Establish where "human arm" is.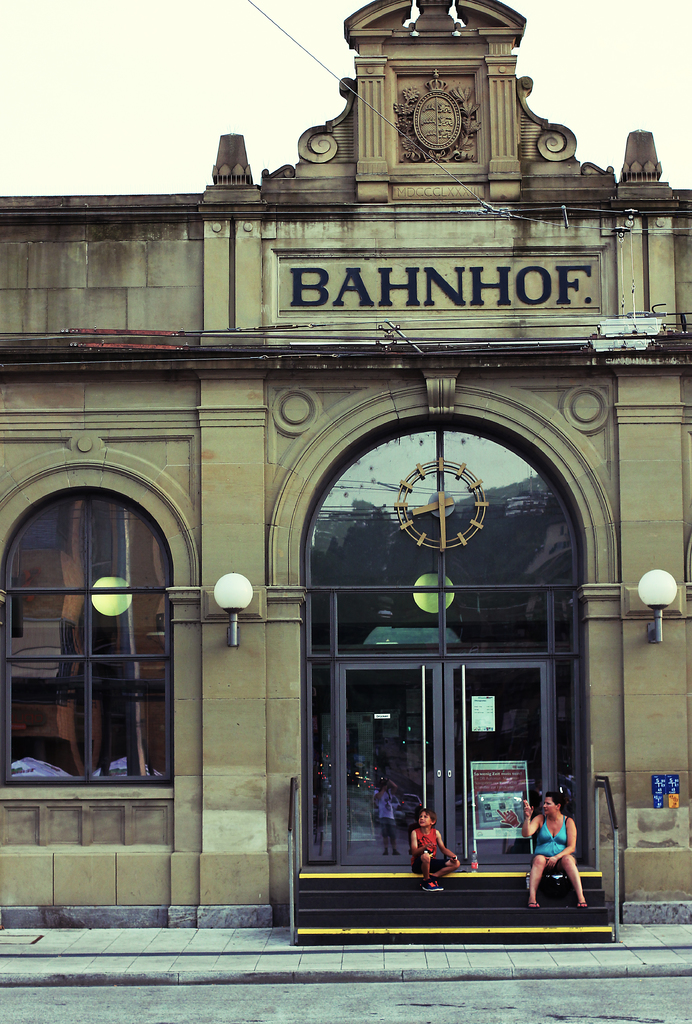
Established at l=440, t=833, r=459, b=865.
